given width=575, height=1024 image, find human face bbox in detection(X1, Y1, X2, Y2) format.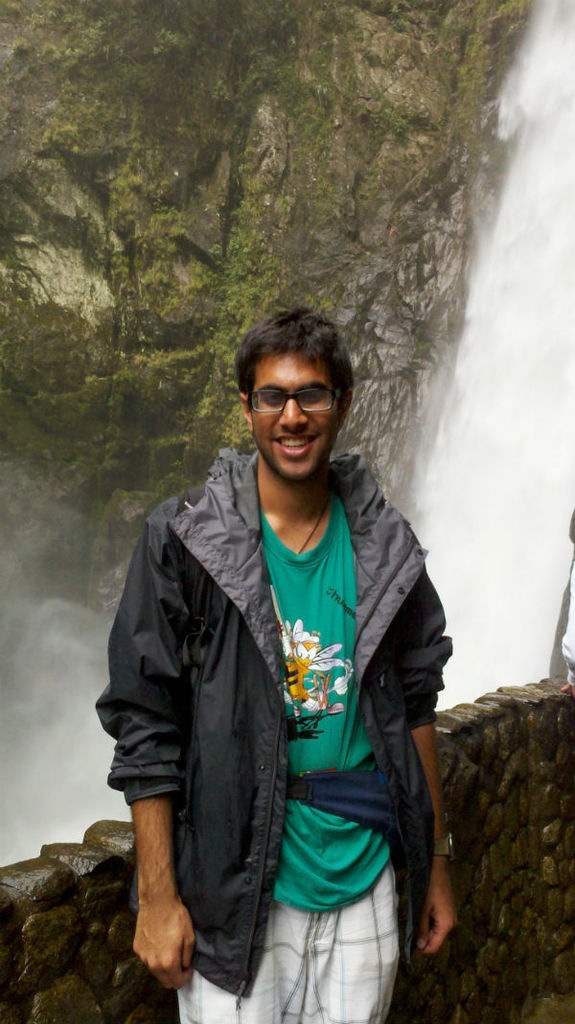
detection(252, 350, 348, 490).
